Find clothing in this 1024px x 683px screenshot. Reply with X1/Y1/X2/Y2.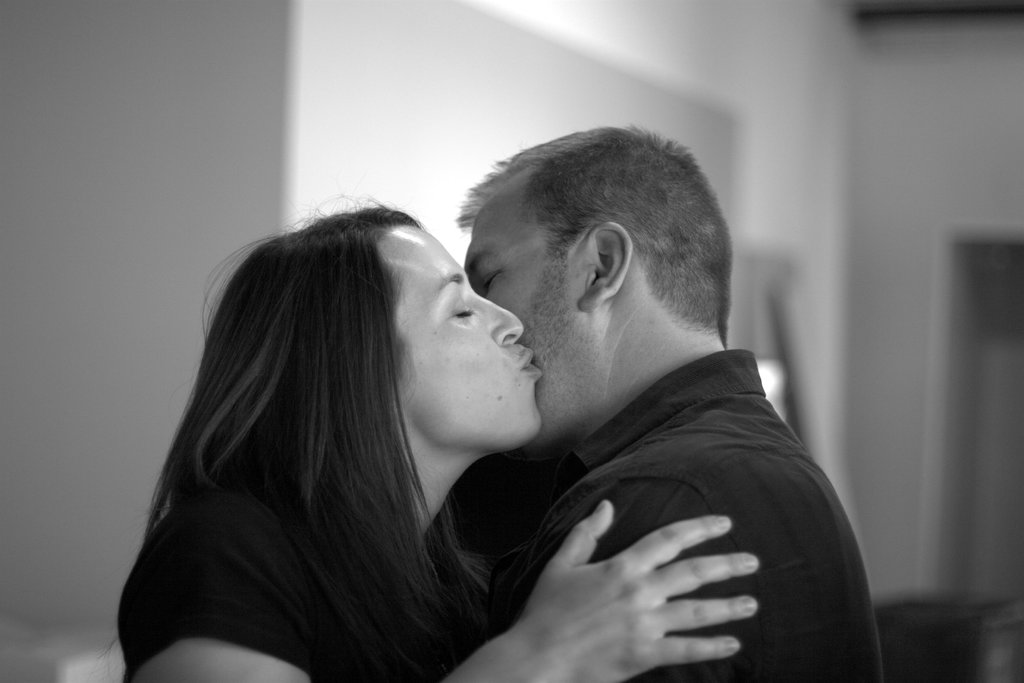
491/348/883/682.
